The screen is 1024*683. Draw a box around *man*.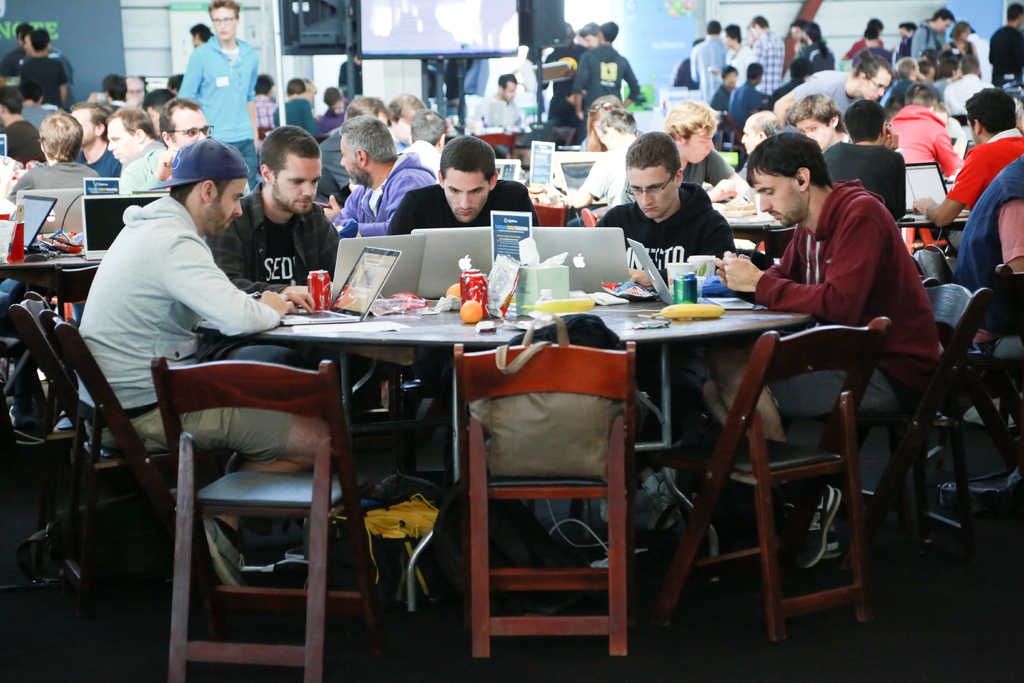
locate(321, 116, 433, 238).
